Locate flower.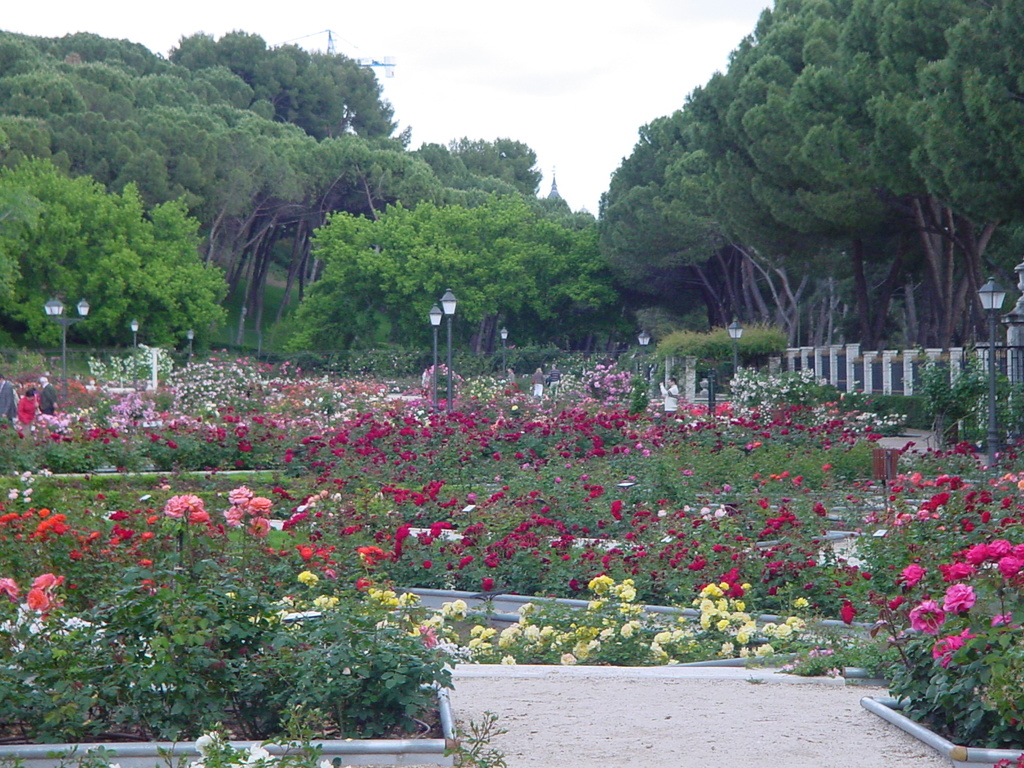
Bounding box: (38,516,63,529).
